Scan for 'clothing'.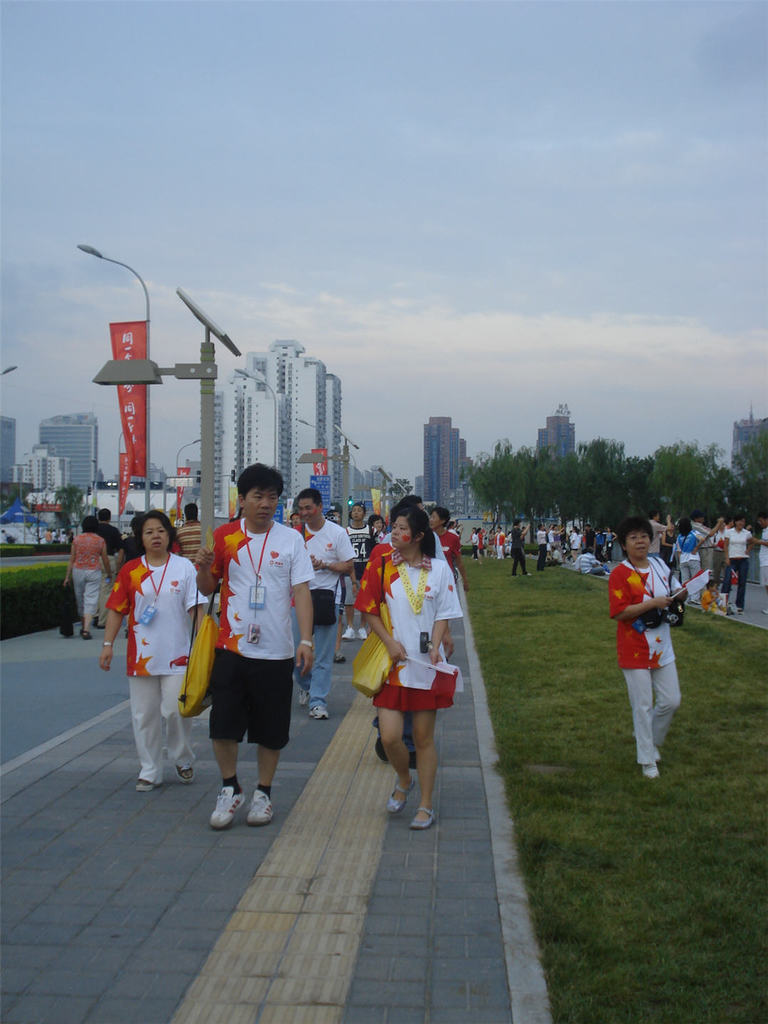
Scan result: (left=175, top=519, right=203, bottom=566).
